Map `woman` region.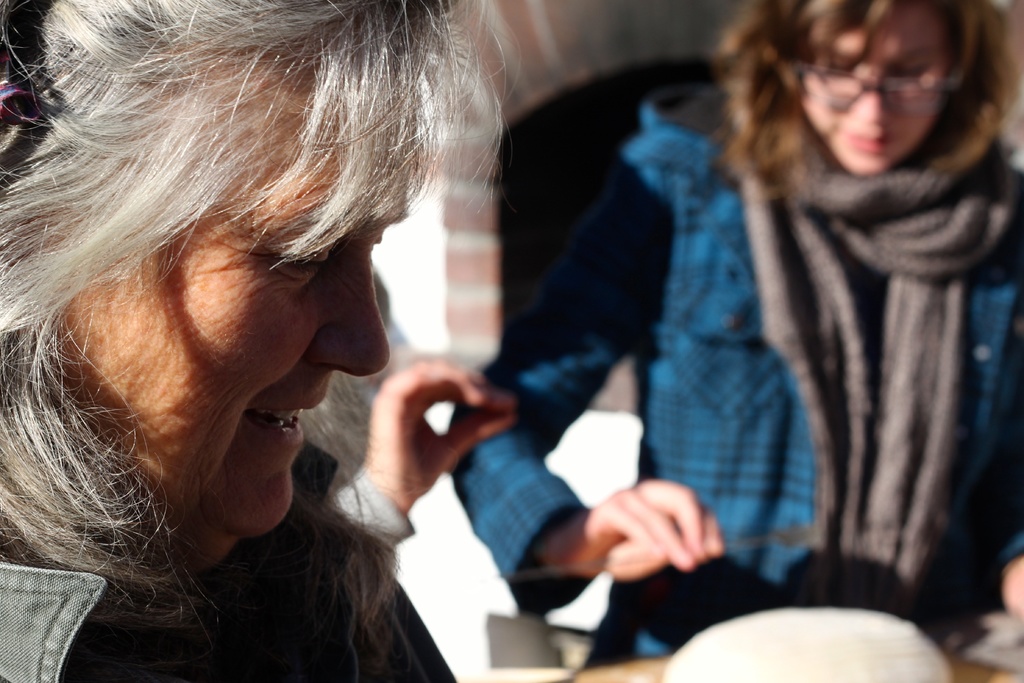
Mapped to [440,0,1023,667].
